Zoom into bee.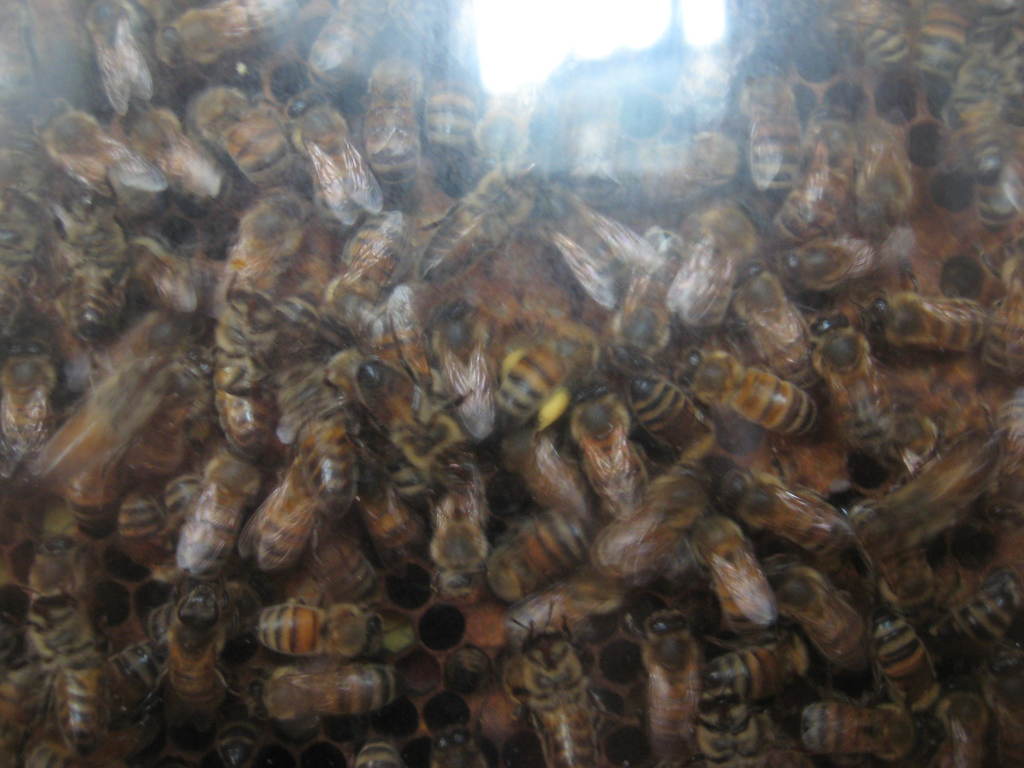
Zoom target: 929/85/1008/194.
